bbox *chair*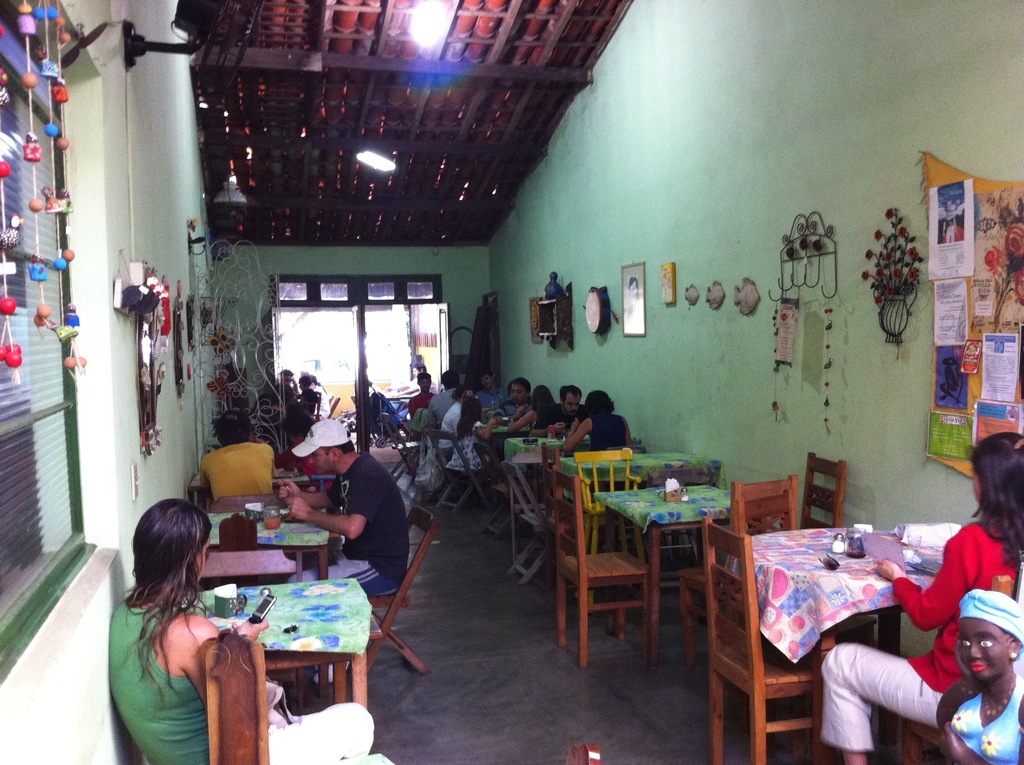
rect(201, 492, 282, 517)
